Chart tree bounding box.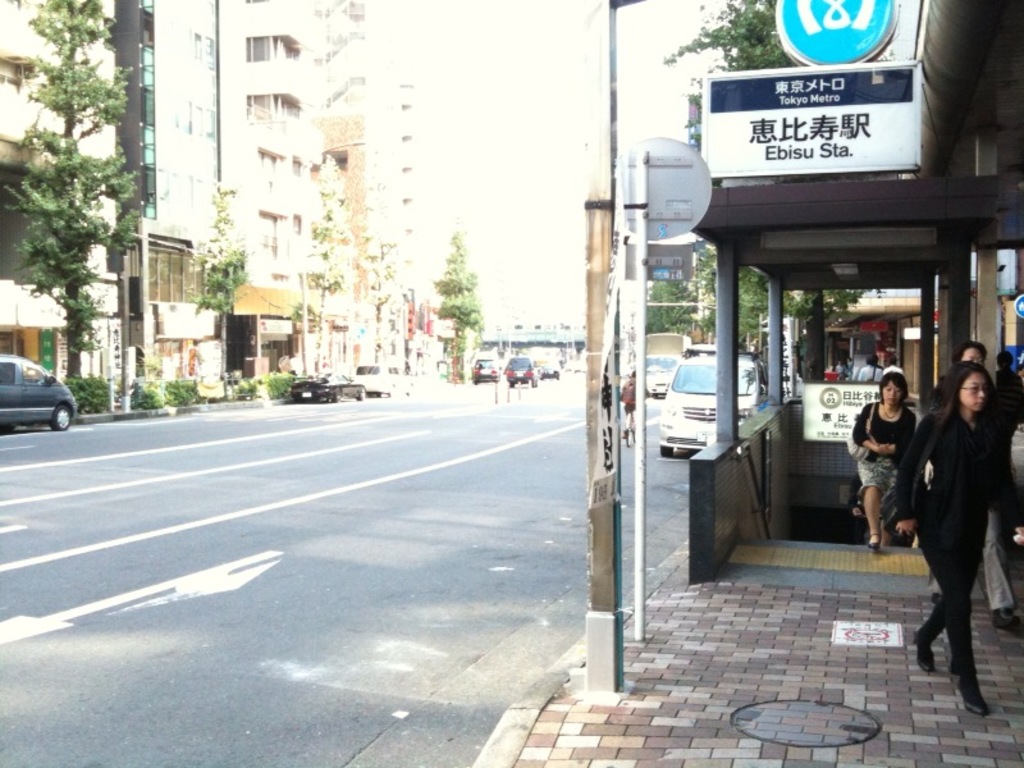
Charted: bbox=[649, 275, 696, 346].
